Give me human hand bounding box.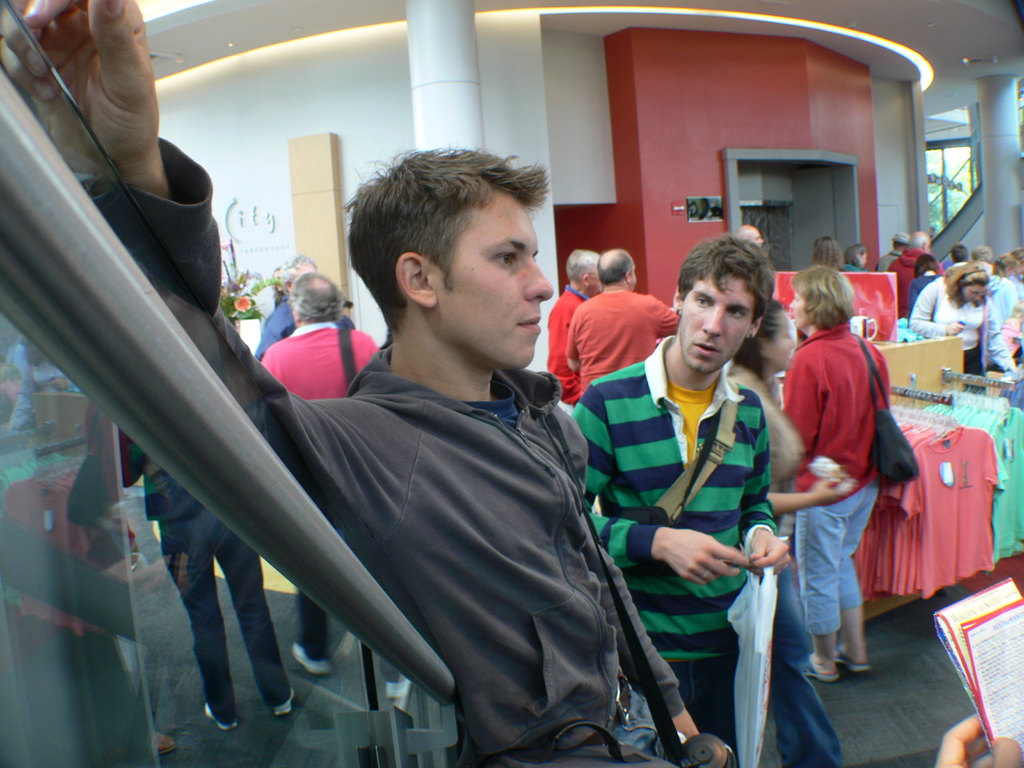
811,477,858,508.
